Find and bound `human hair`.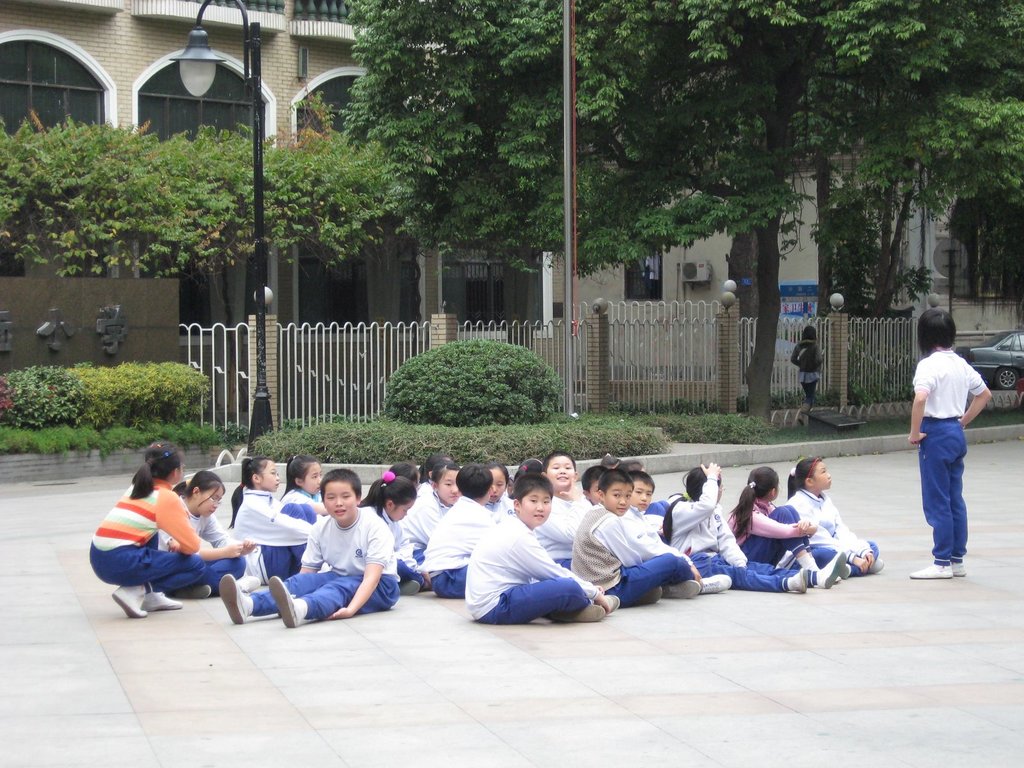
Bound: (left=430, top=460, right=461, bottom=486).
